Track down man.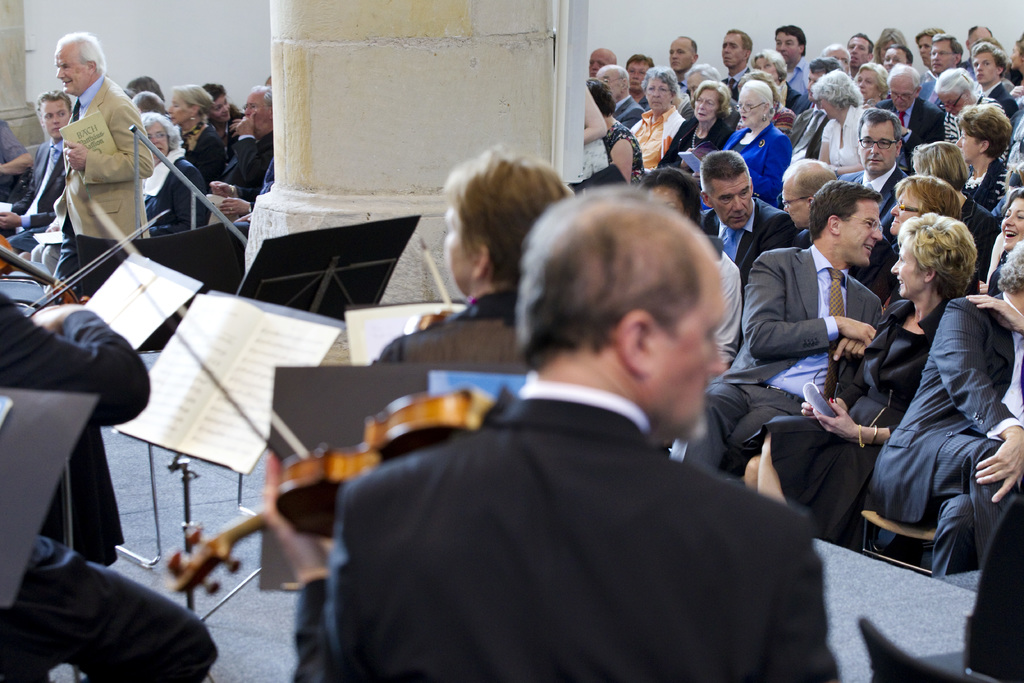
Tracked to [206,81,278,209].
